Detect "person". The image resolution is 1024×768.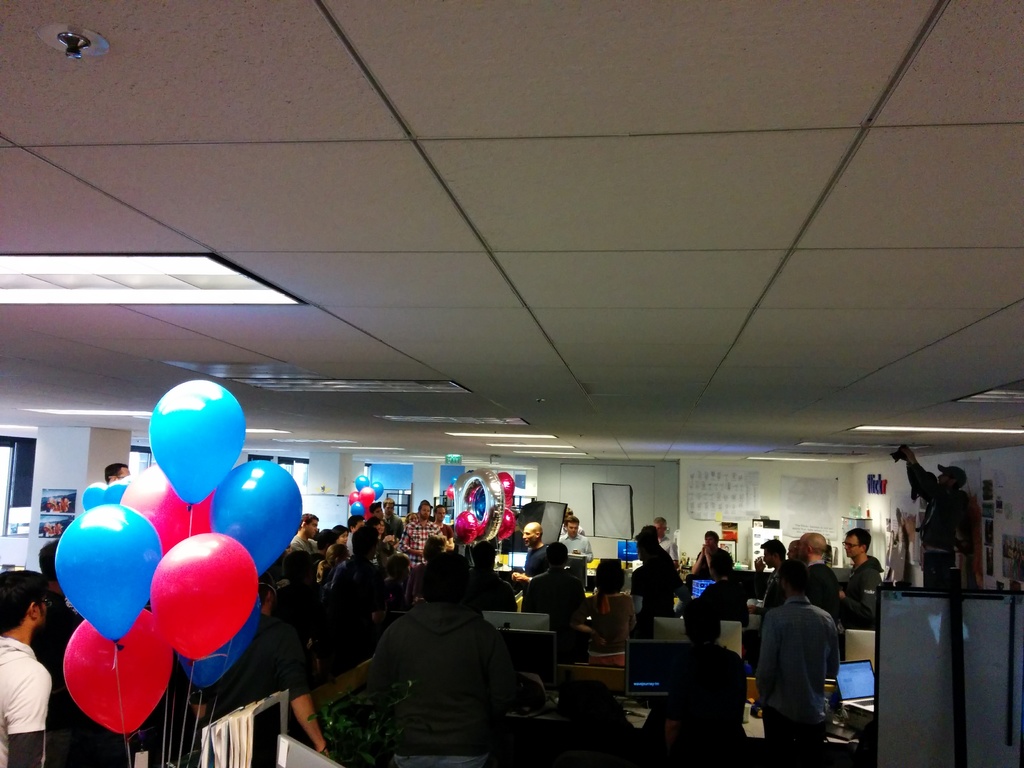
269, 545, 342, 655.
